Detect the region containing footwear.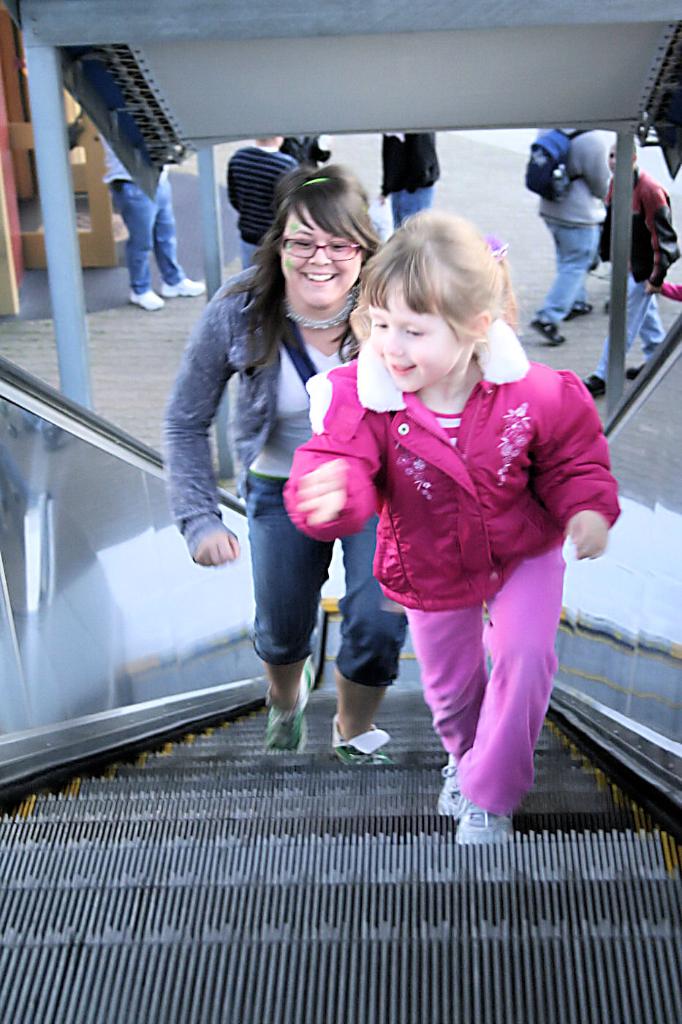
126:283:158:313.
